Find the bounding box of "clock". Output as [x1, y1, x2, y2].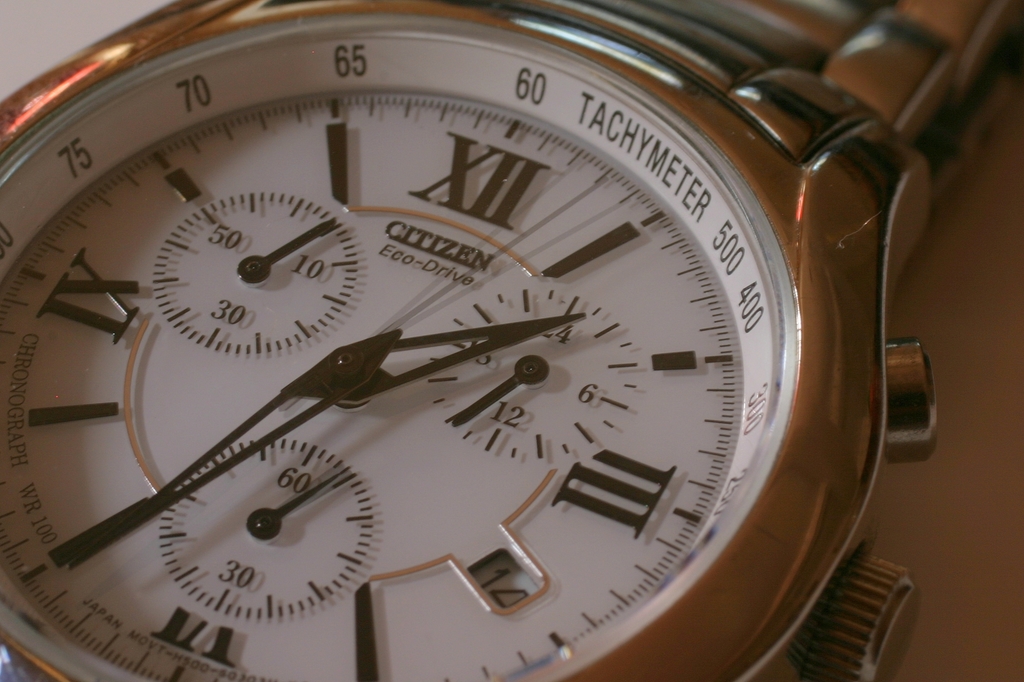
[54, 22, 846, 663].
